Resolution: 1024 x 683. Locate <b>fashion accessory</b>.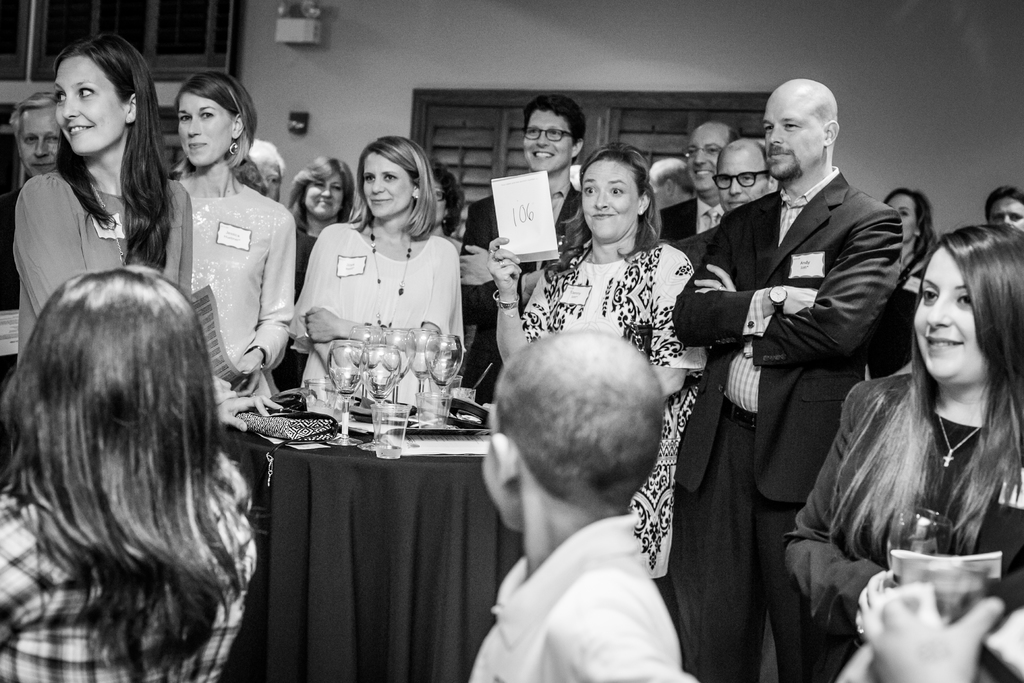
(x1=525, y1=126, x2=579, y2=146).
